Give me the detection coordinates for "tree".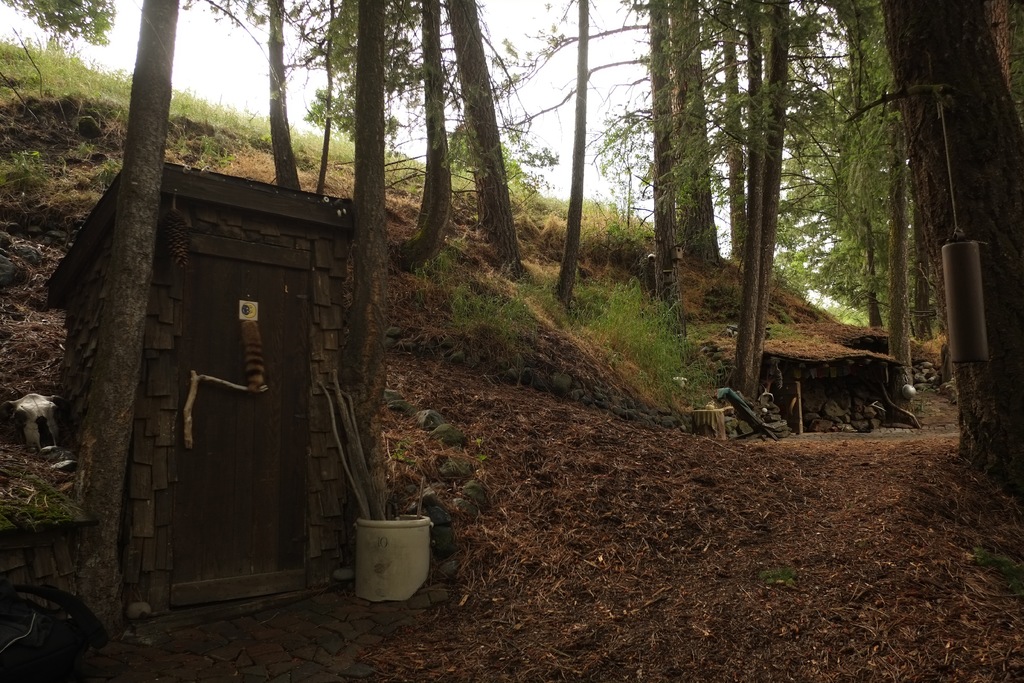
x1=440 y1=0 x2=532 y2=288.
